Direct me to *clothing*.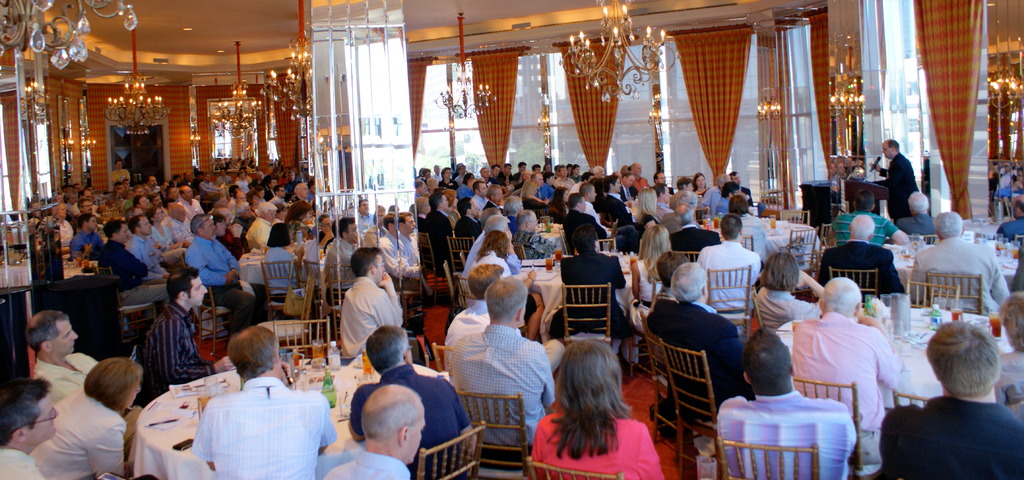
Direction: region(181, 361, 326, 479).
